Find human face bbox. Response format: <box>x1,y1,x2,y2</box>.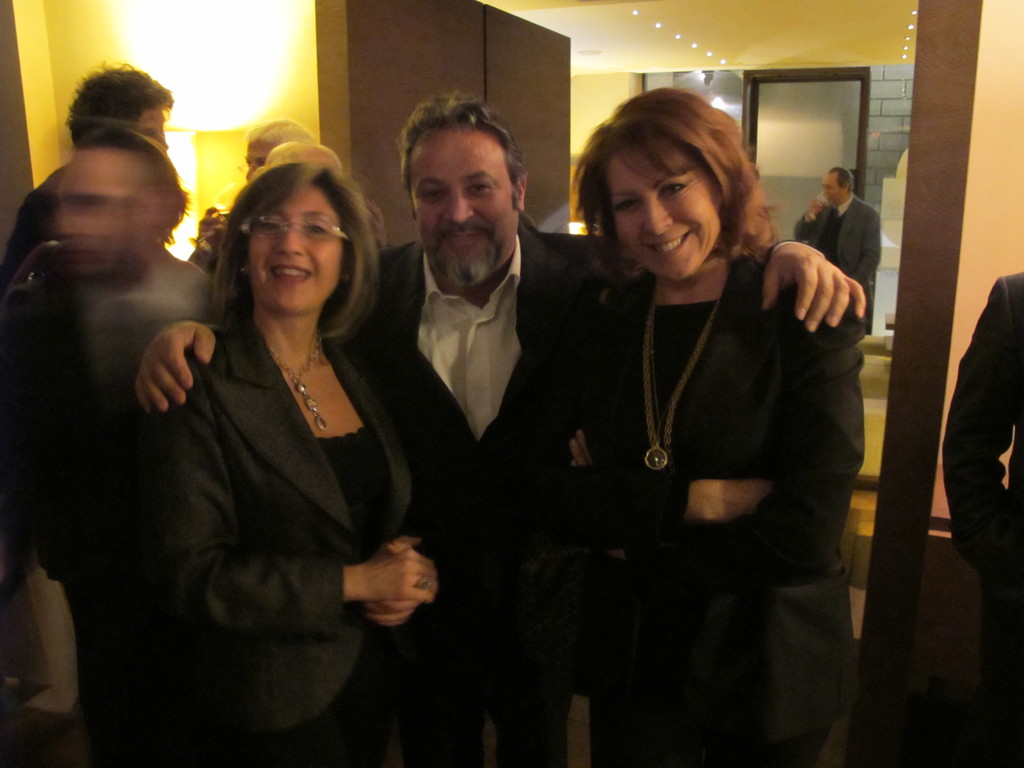
<box>614,140,731,291</box>.
